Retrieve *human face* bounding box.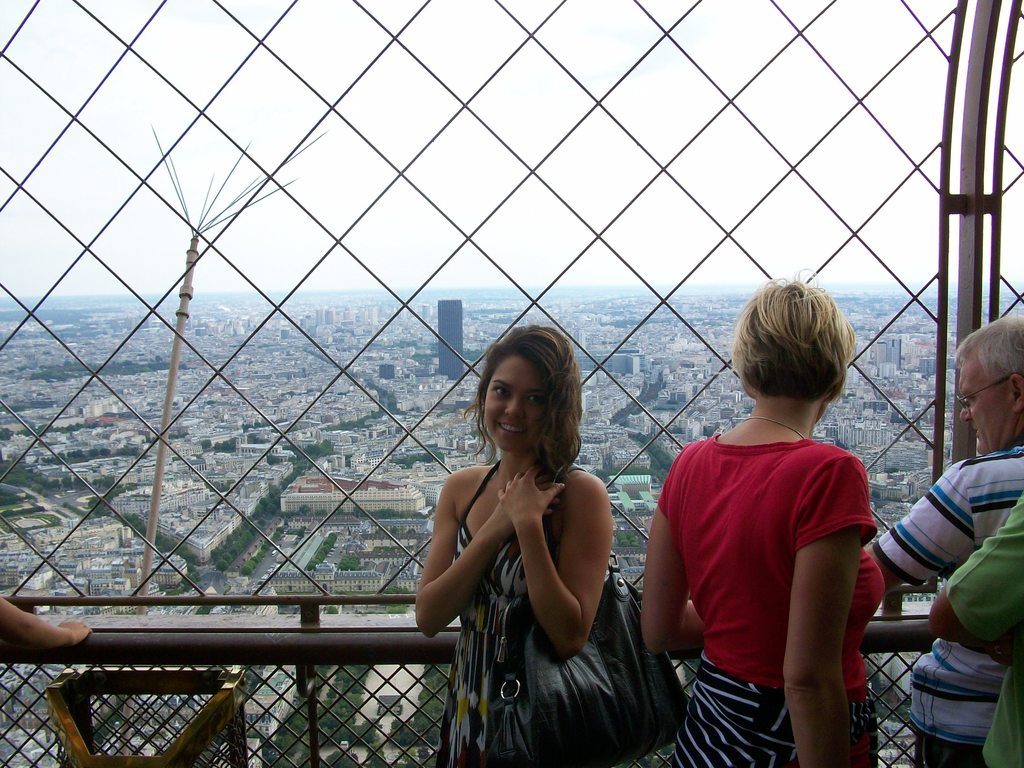
Bounding box: 934 360 1009 456.
